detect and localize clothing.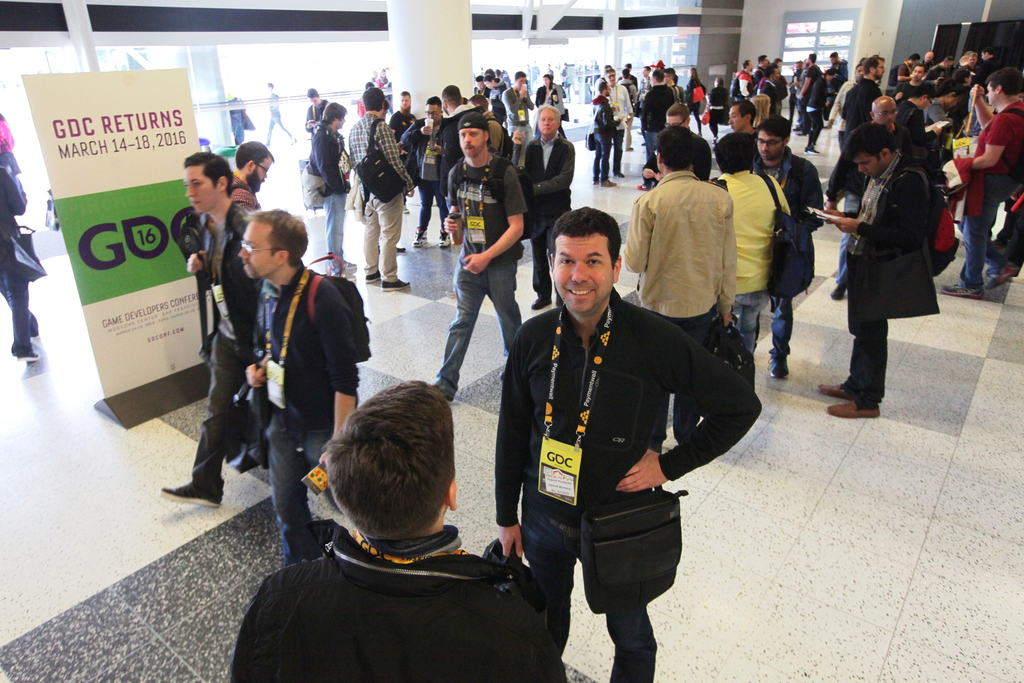
Localized at [959,94,1023,293].
